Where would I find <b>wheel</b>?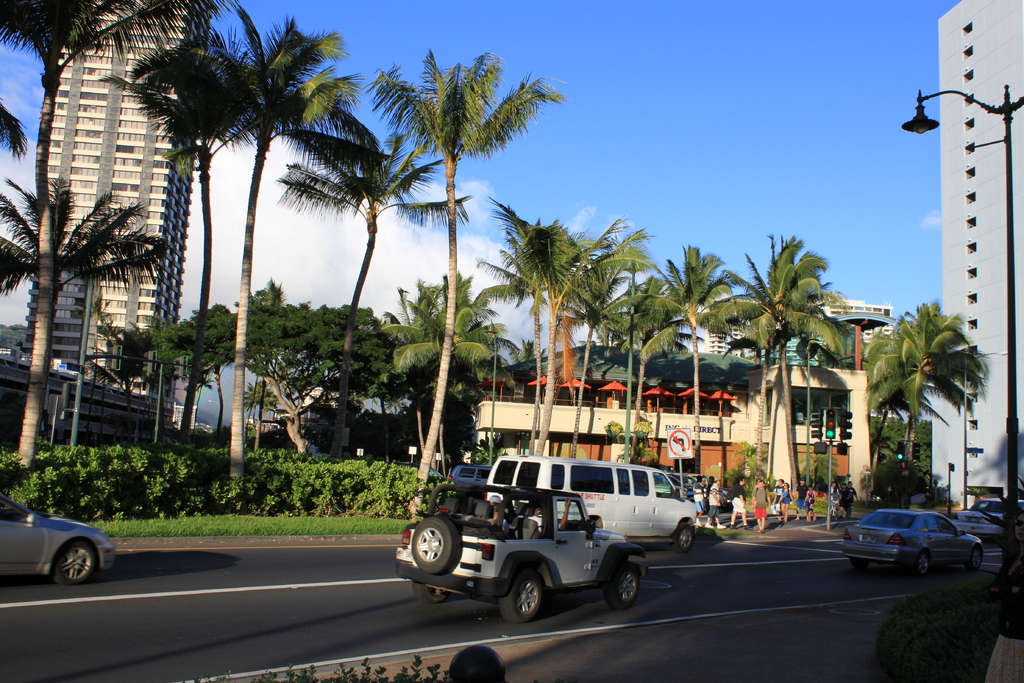
At select_region(966, 548, 981, 573).
